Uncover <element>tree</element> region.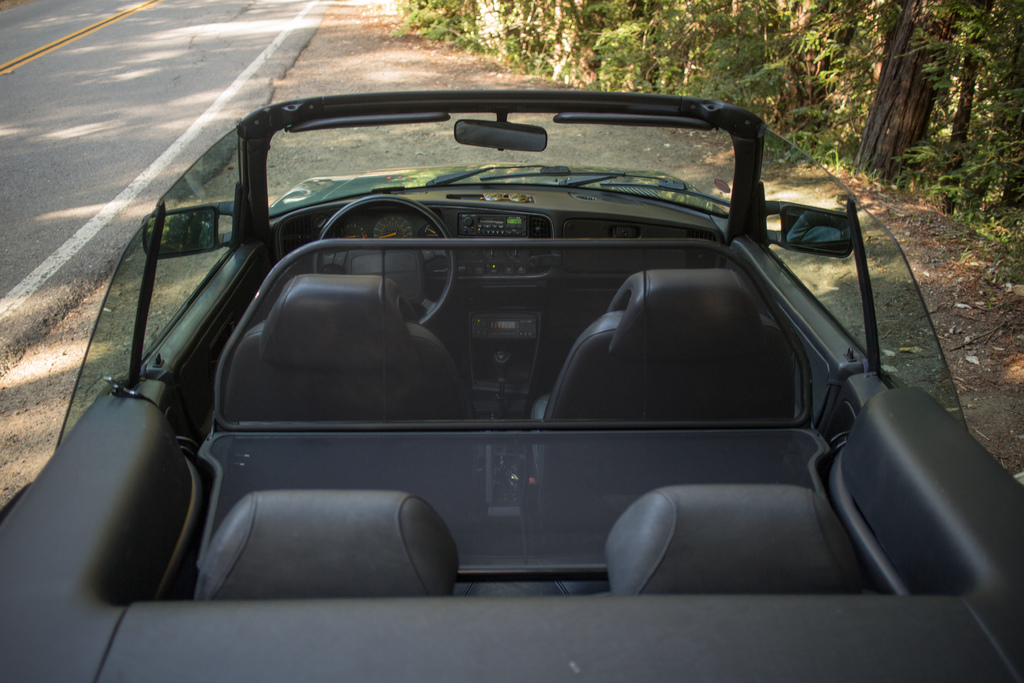
Uncovered: x1=762, y1=0, x2=828, y2=144.
